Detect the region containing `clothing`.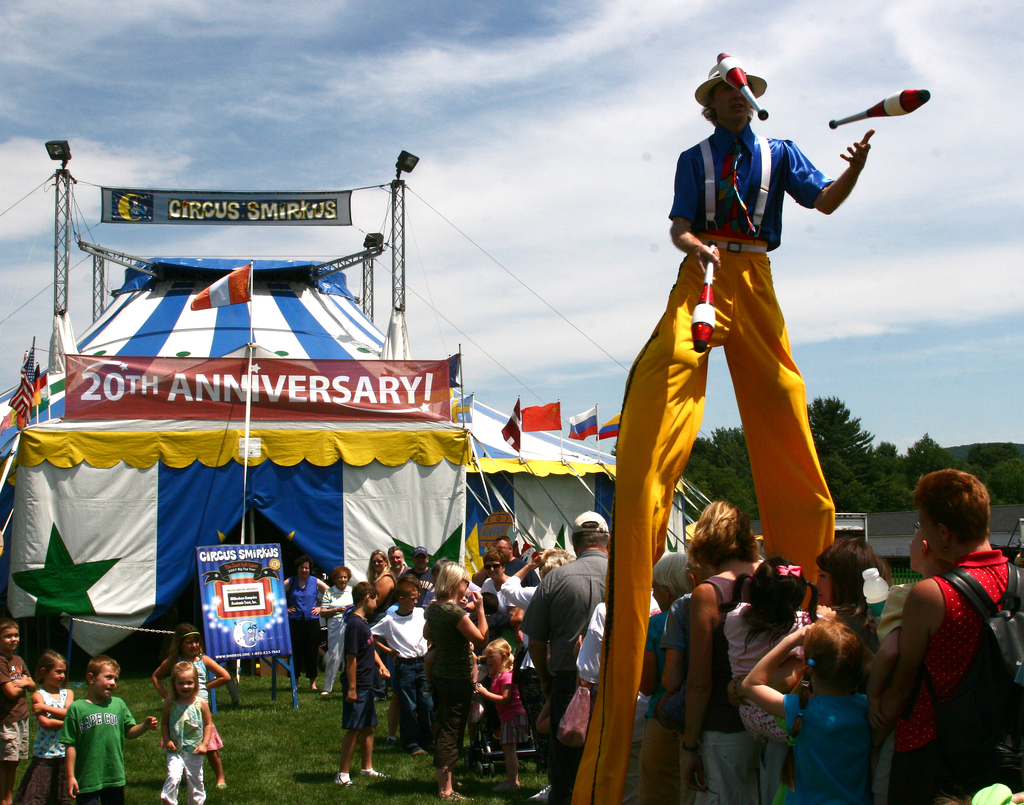
l=173, t=655, r=225, b=752.
